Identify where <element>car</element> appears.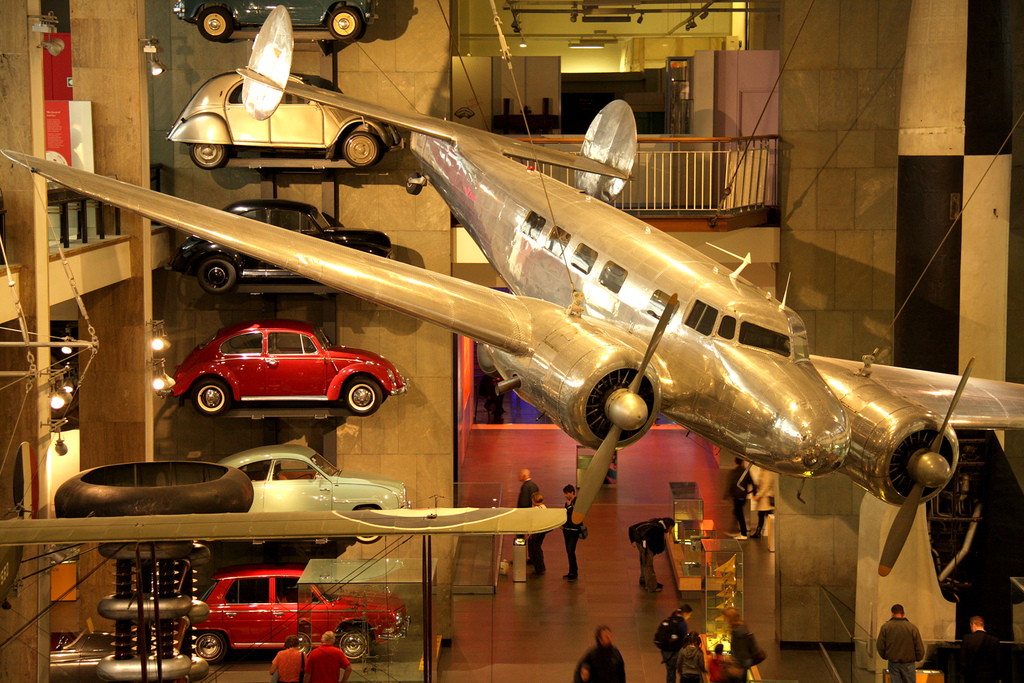
Appears at [x1=173, y1=315, x2=404, y2=419].
